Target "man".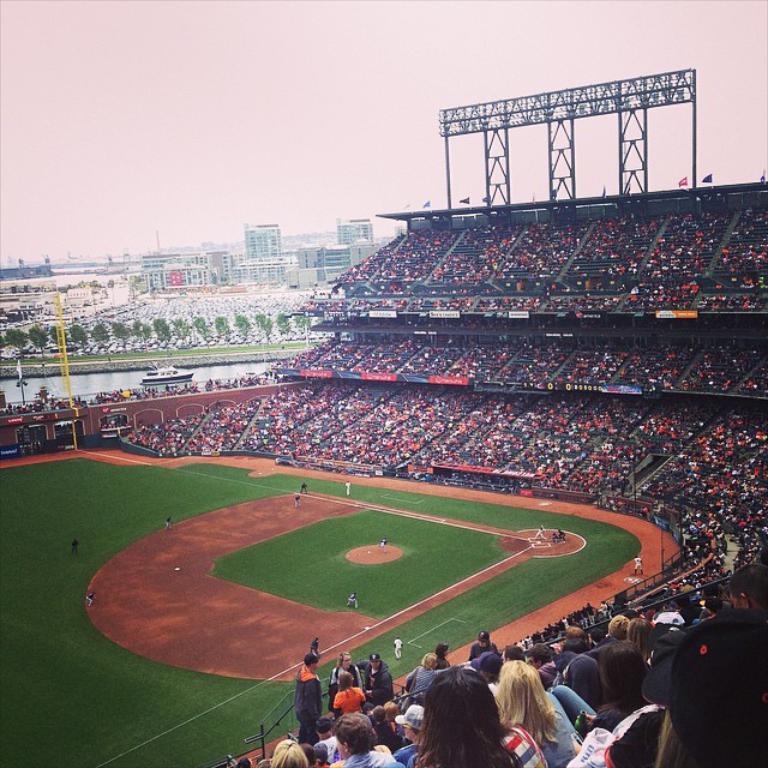
Target region: {"left": 289, "top": 647, "right": 325, "bottom": 745}.
